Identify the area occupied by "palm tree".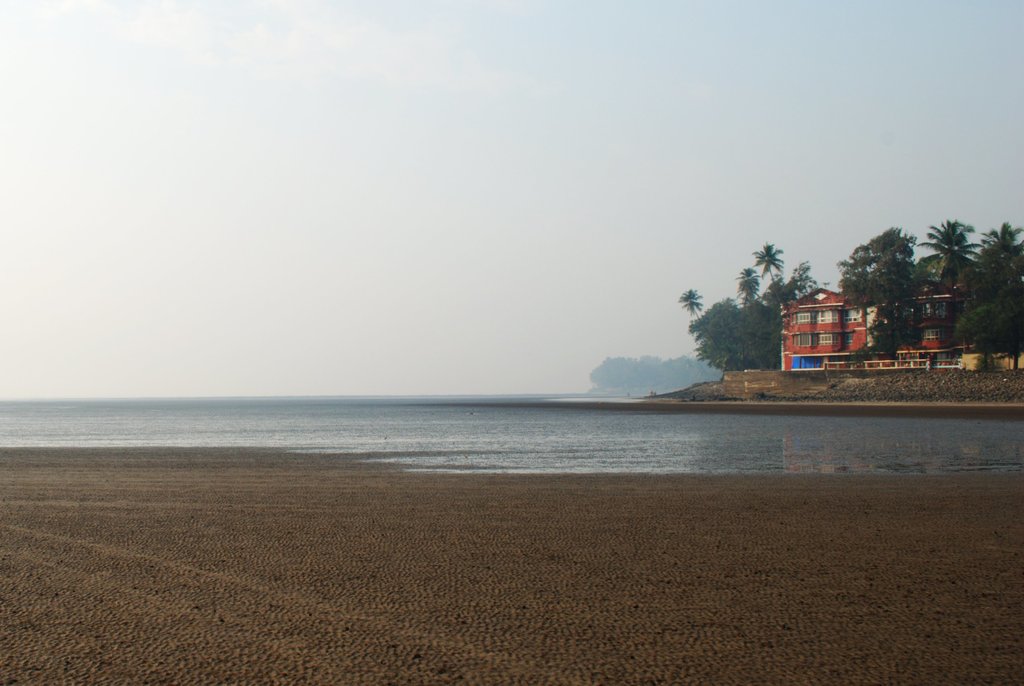
Area: [x1=677, y1=284, x2=707, y2=319].
